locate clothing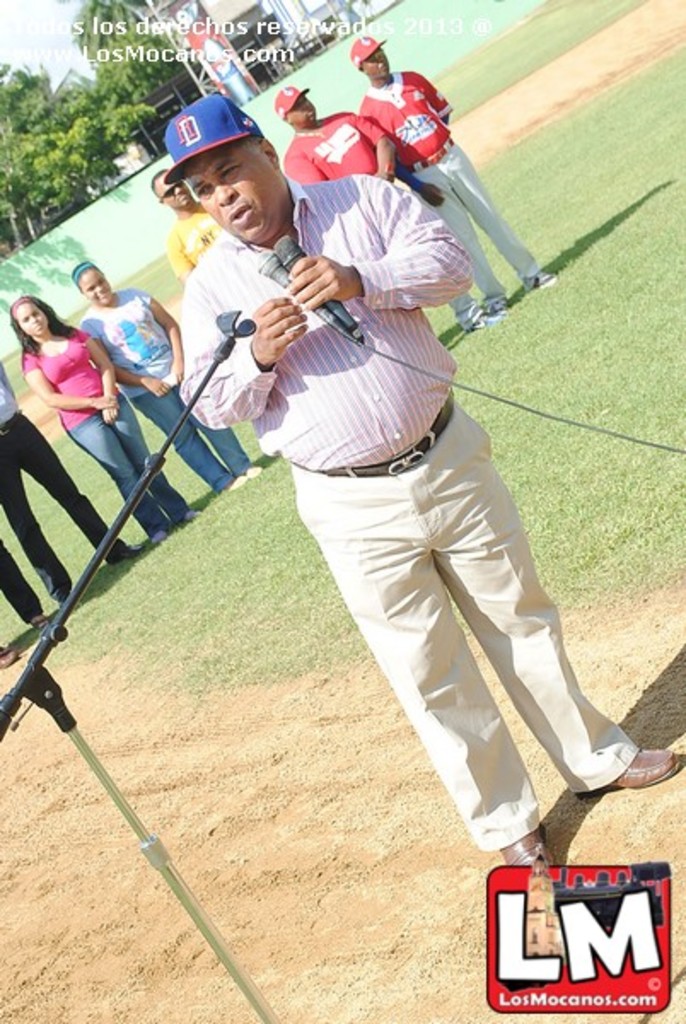
(x1=77, y1=283, x2=258, y2=495)
